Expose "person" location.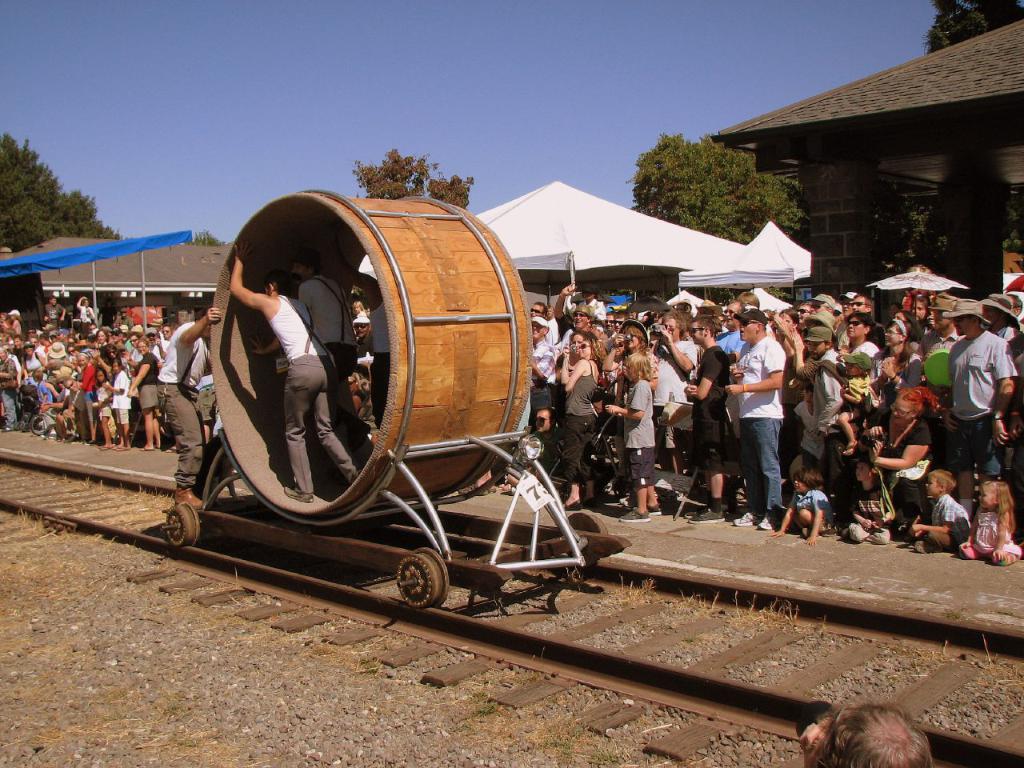
Exposed at <box>155,304,222,510</box>.
